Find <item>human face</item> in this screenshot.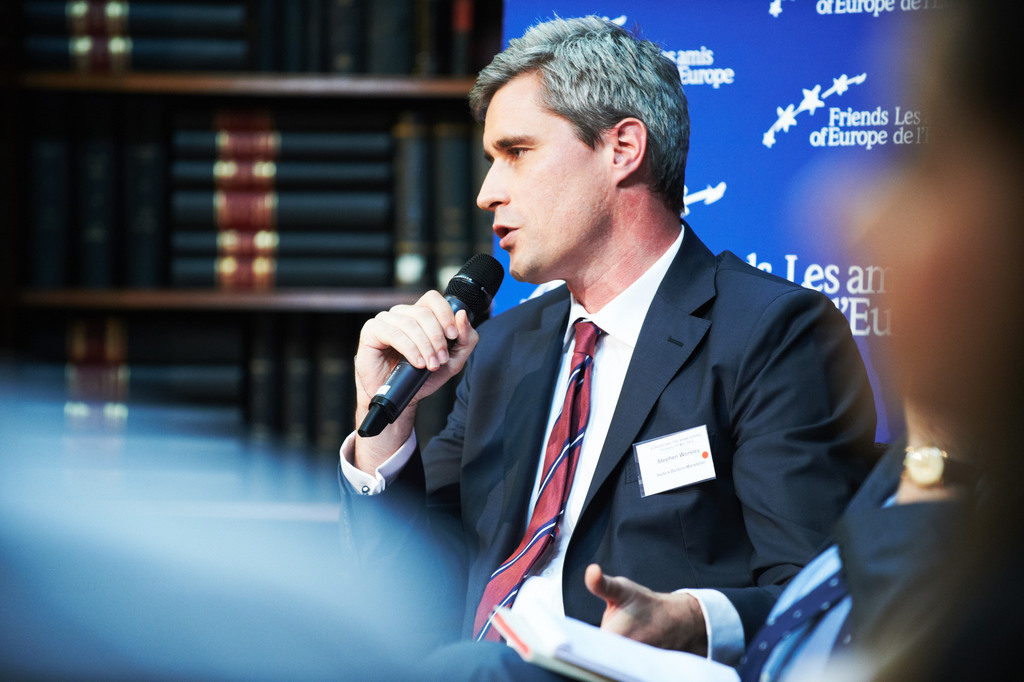
The bounding box for <item>human face</item> is 475/67/614/280.
